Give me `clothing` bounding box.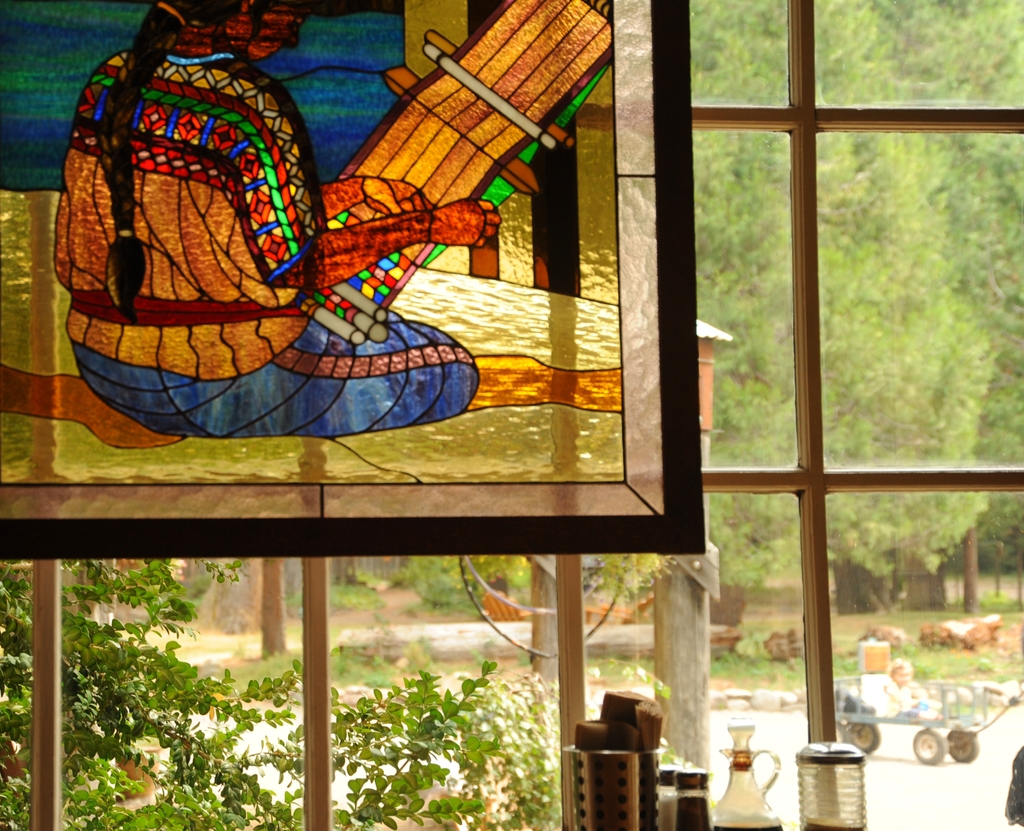
51 30 492 426.
